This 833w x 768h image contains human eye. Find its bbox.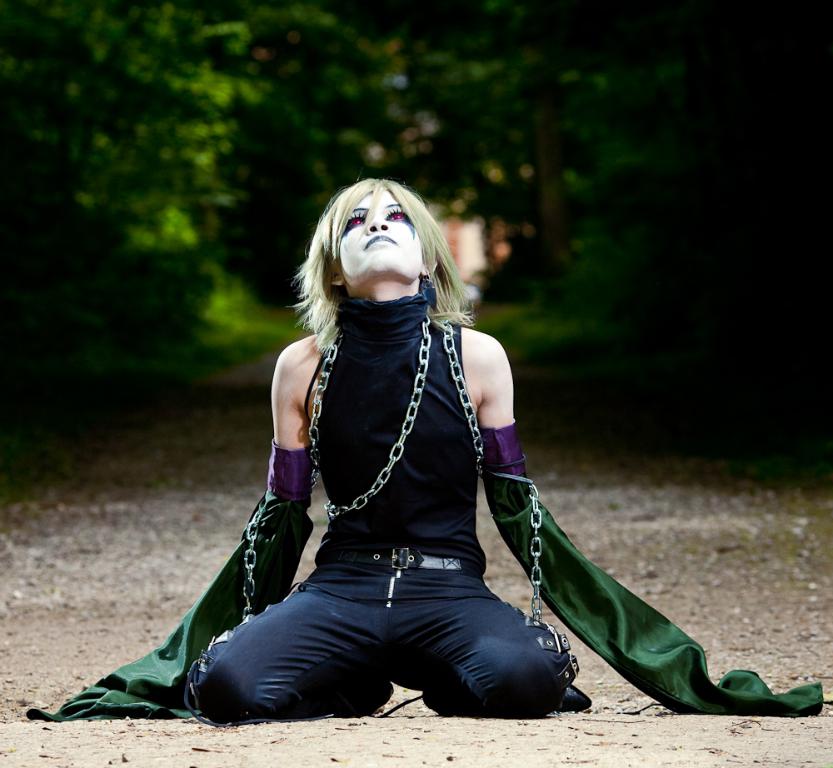
[386,208,412,226].
